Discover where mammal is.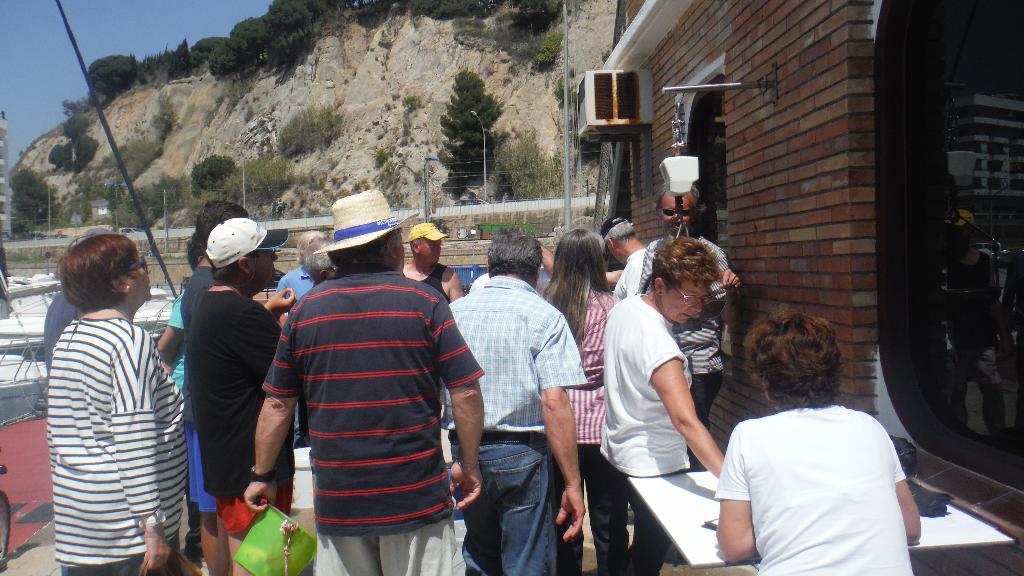
Discovered at l=181, t=214, r=297, b=575.
